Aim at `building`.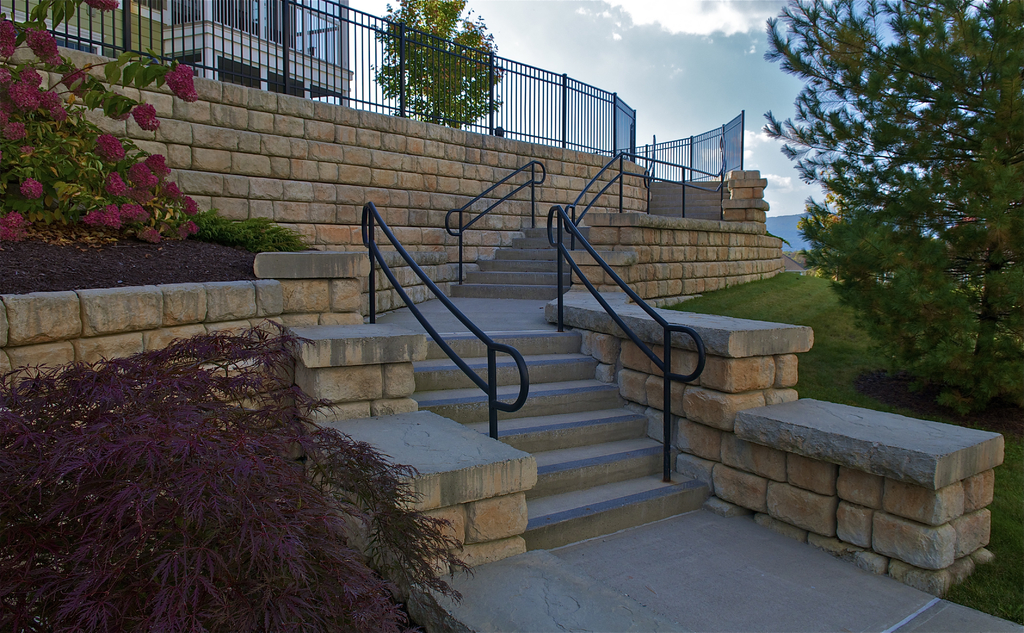
Aimed at BBox(0, 0, 353, 106).
